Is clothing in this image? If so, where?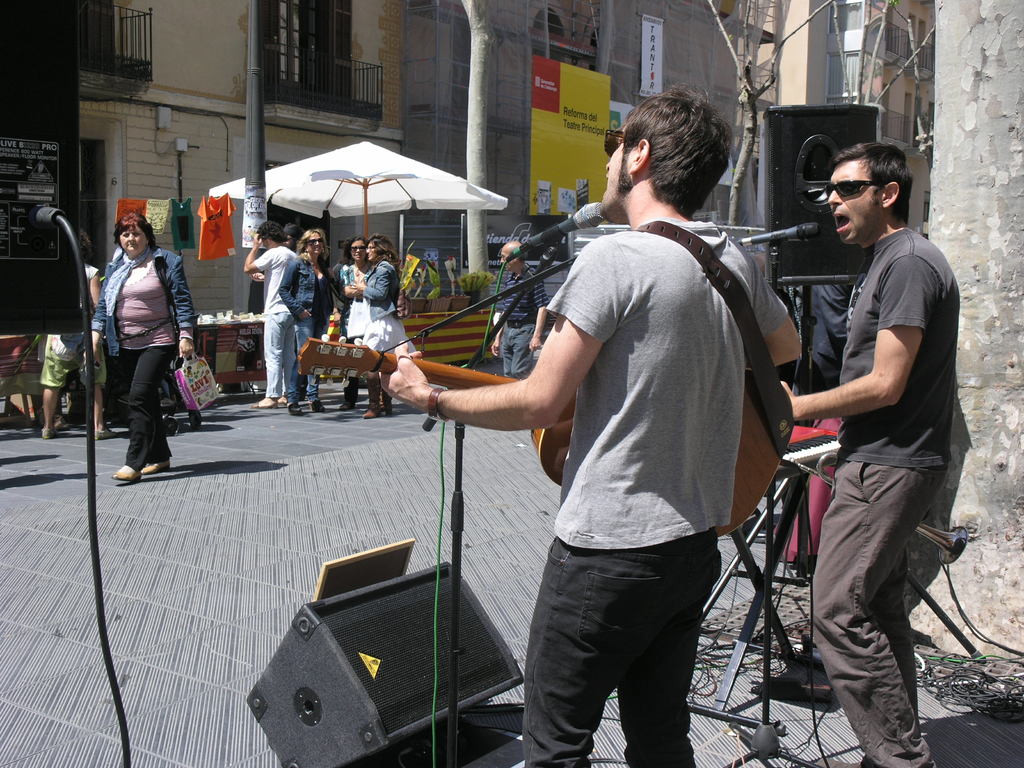
Yes, at 95:233:196:470.
